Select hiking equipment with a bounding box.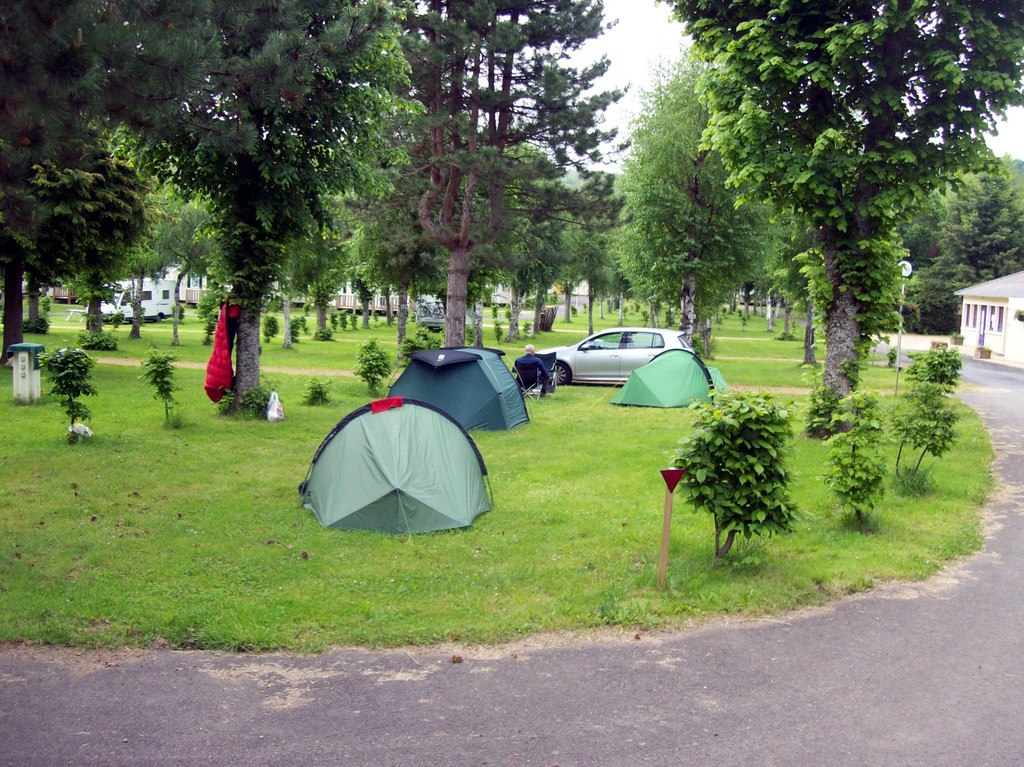
[299, 396, 494, 537].
